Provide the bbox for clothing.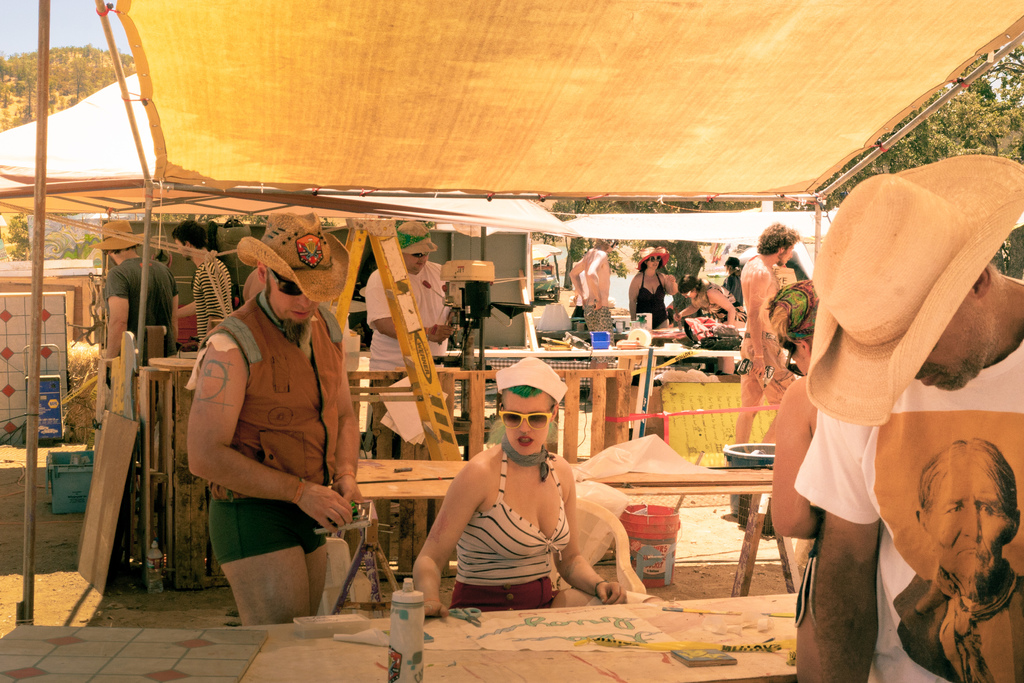
<bbox>312, 257, 449, 443</bbox>.
